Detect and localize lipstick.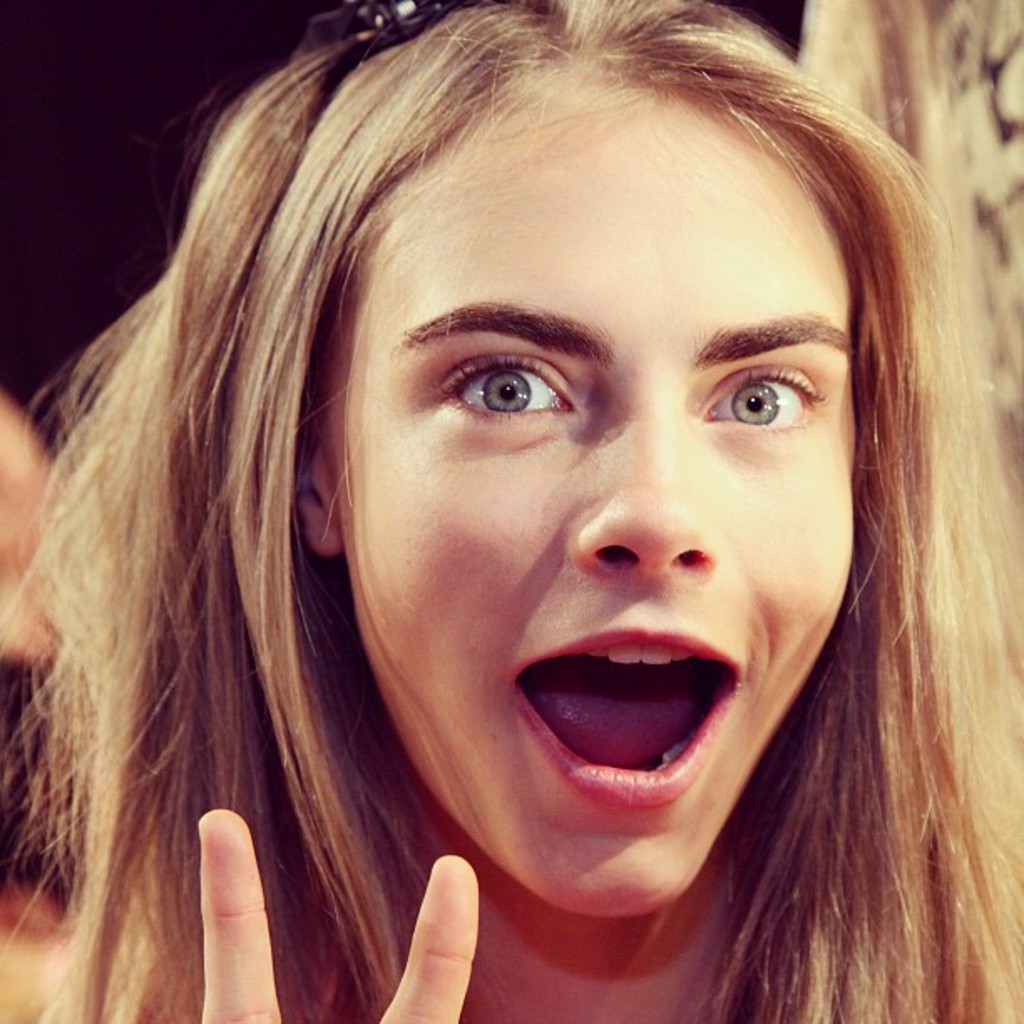
Localized at bbox(512, 629, 740, 808).
